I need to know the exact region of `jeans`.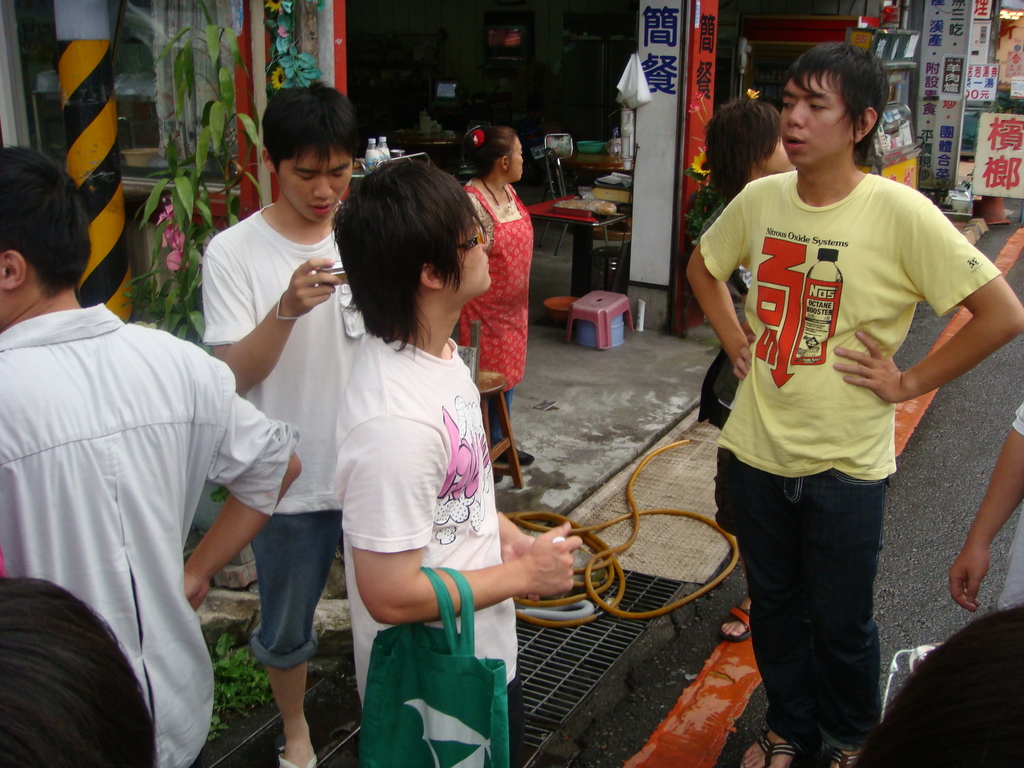
Region: l=475, t=389, r=516, b=454.
